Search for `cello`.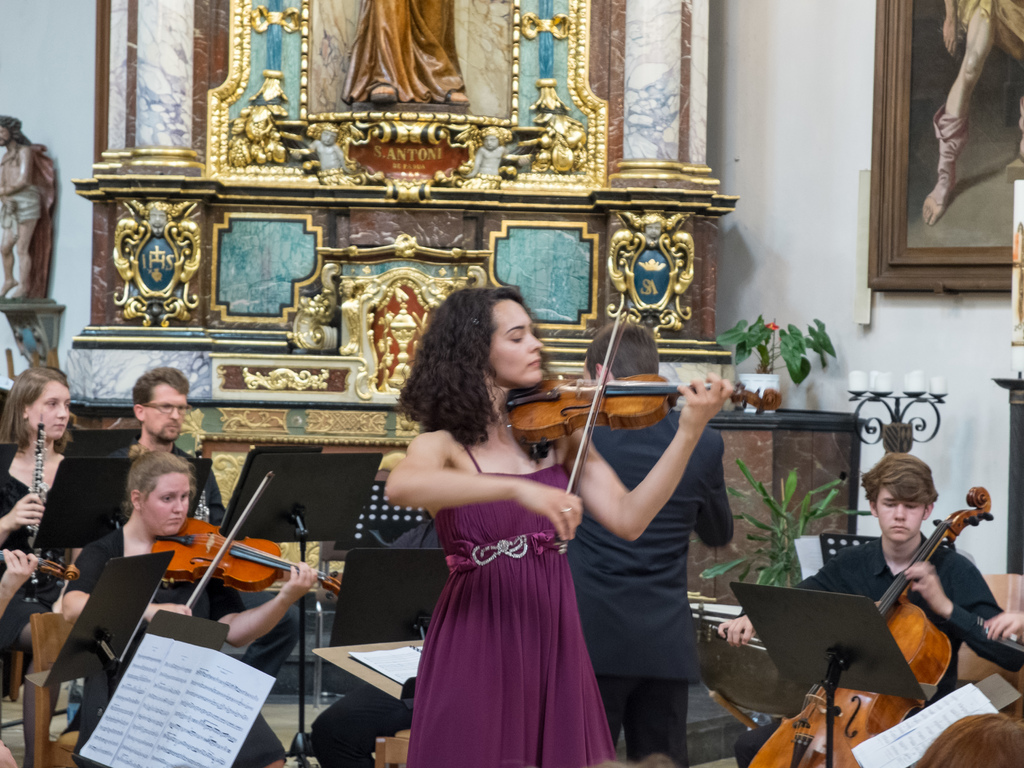
Found at x1=504 y1=295 x2=783 y2=538.
